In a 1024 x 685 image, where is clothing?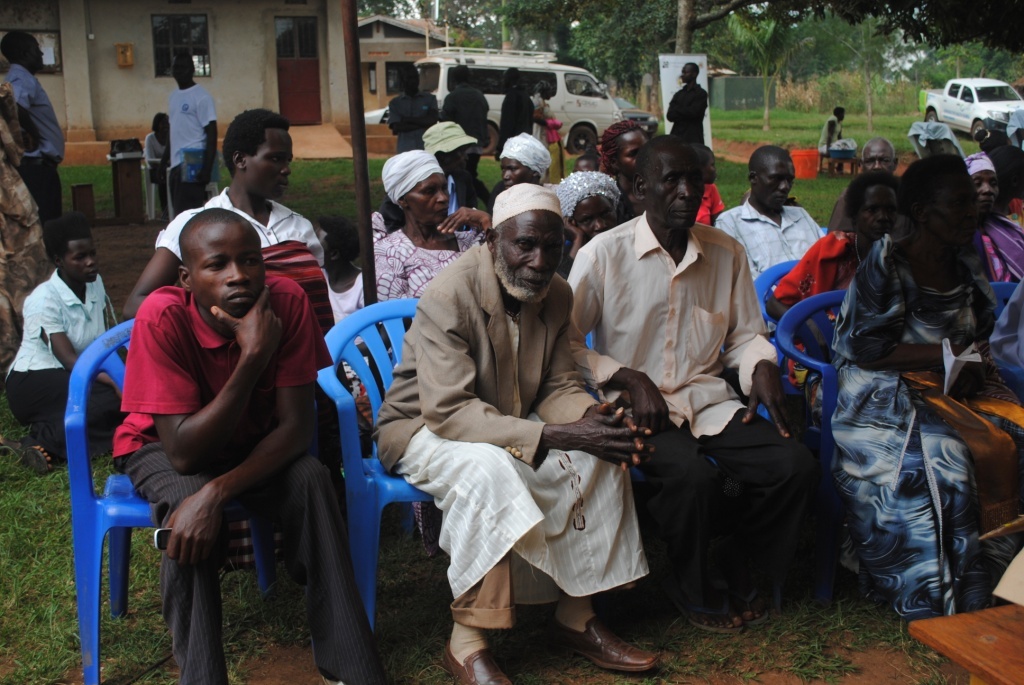
{"x1": 2, "y1": 65, "x2": 63, "y2": 154}.
